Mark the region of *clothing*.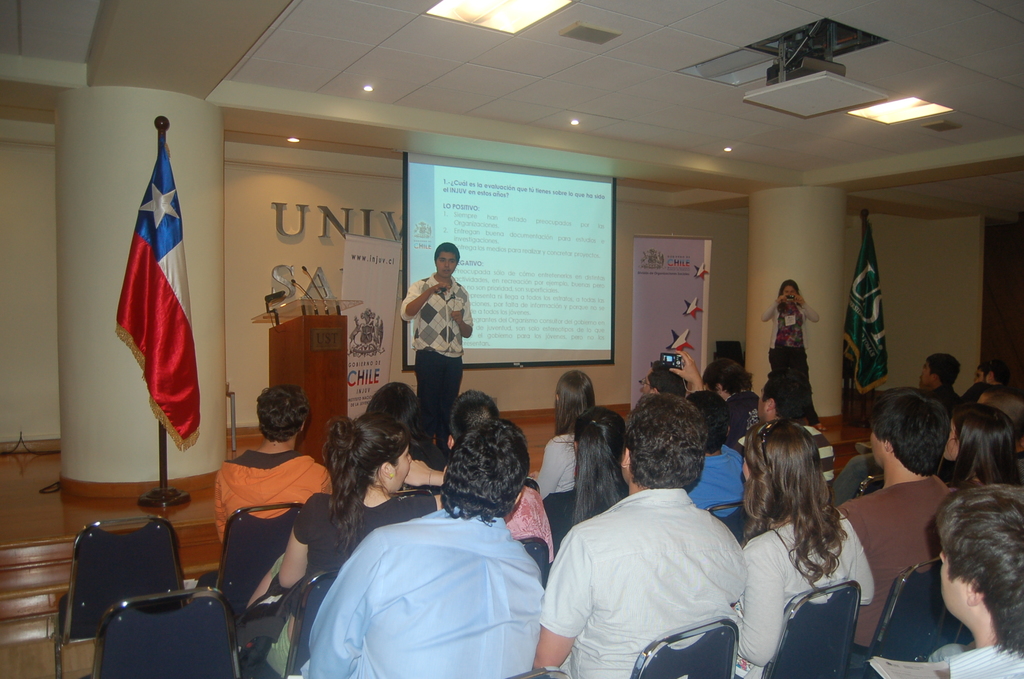
Region: x1=536, y1=488, x2=748, y2=678.
